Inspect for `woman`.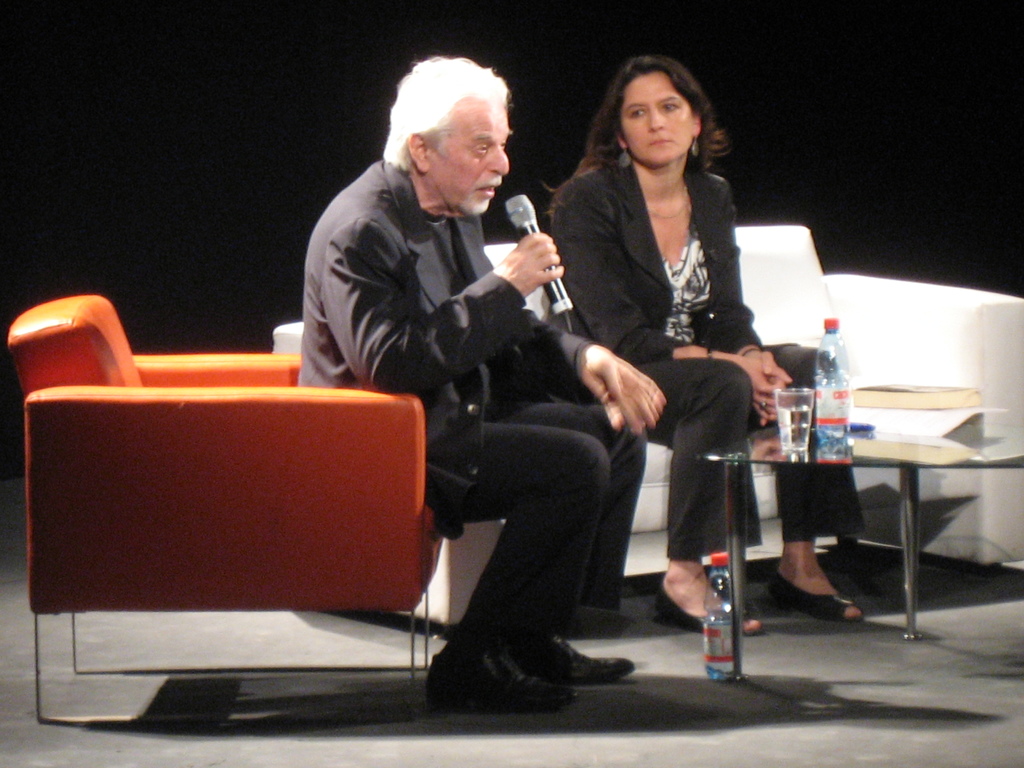
Inspection: bbox=[579, 60, 787, 660].
